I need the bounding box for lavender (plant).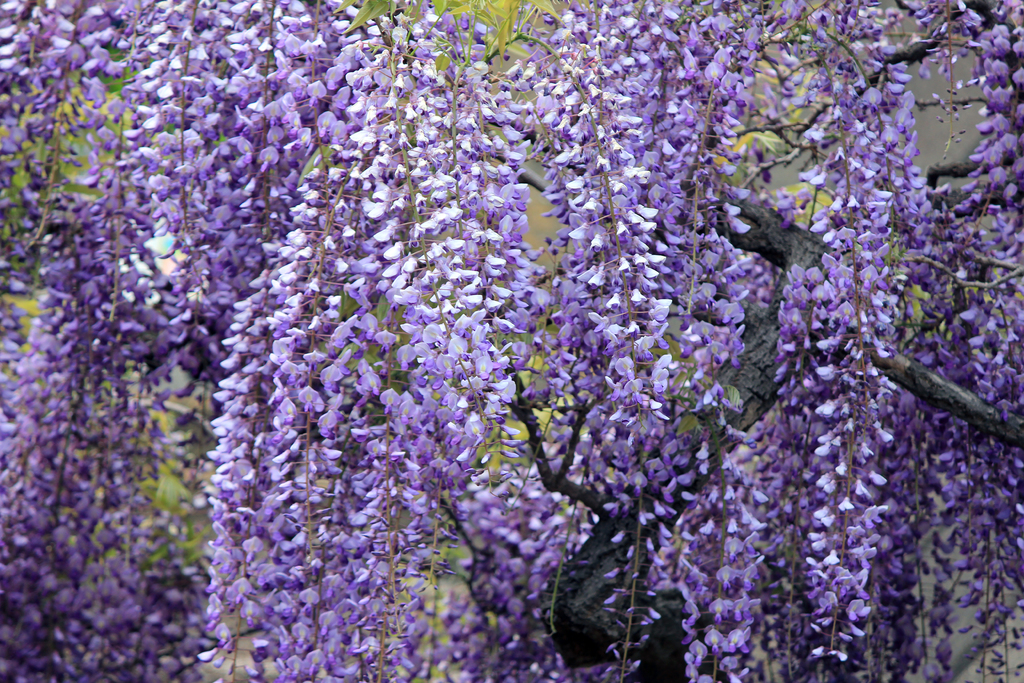
Here it is: x1=477, y1=81, x2=538, y2=384.
